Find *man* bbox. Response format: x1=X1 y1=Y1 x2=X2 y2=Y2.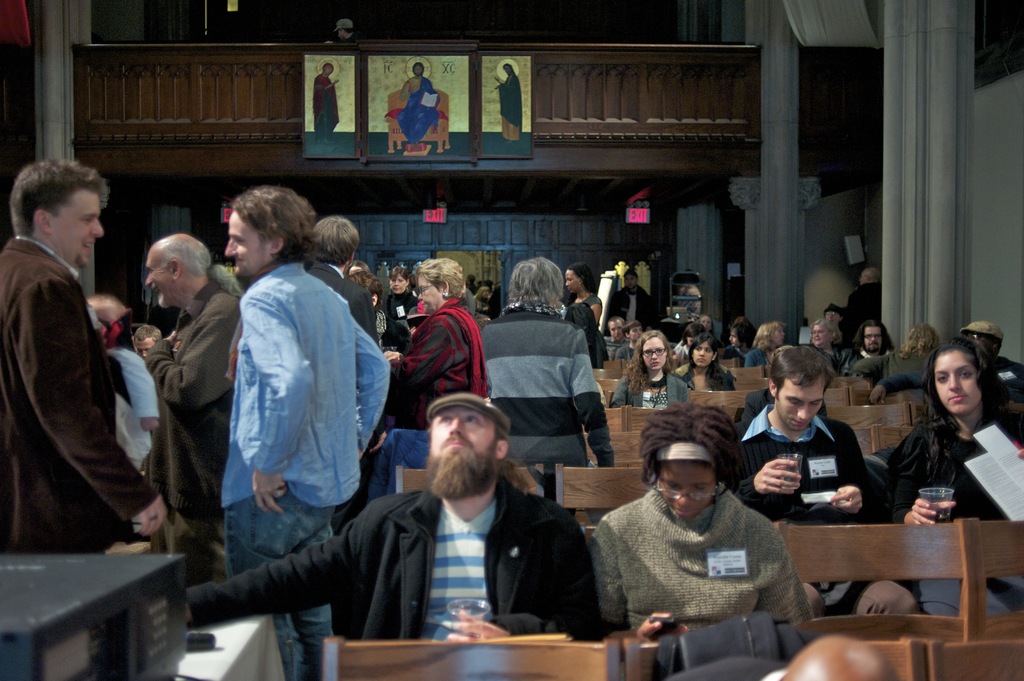
x1=611 y1=269 x2=659 y2=330.
